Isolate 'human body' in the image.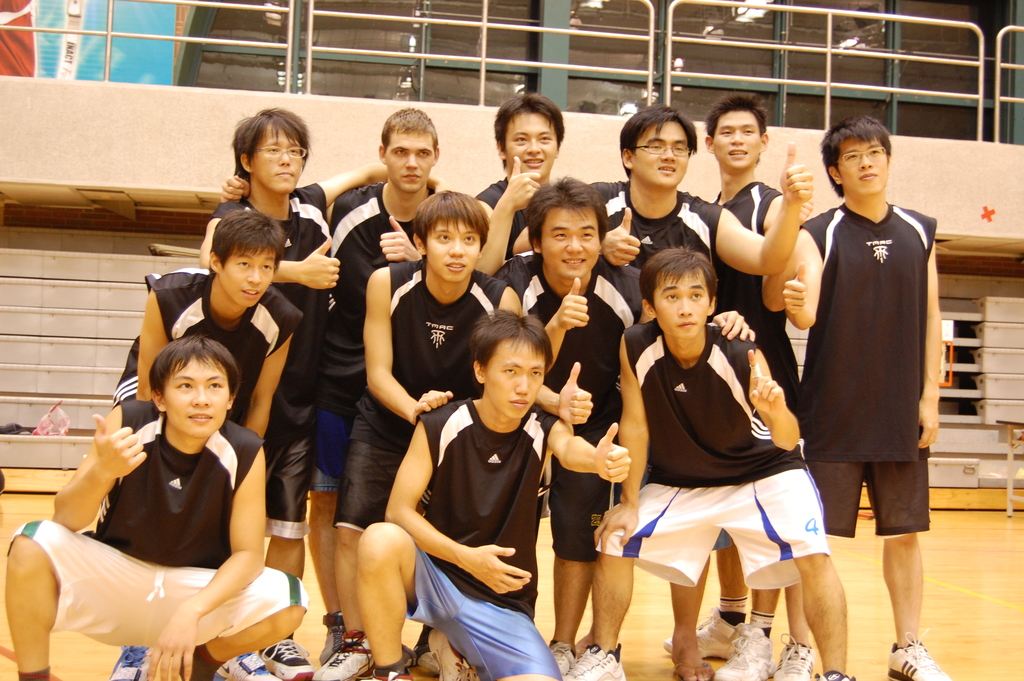
Isolated region: detection(563, 241, 863, 680).
